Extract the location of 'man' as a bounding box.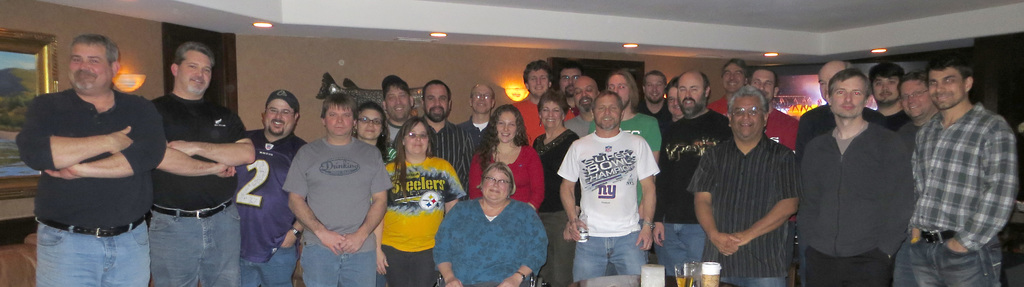
[417,74,476,191].
